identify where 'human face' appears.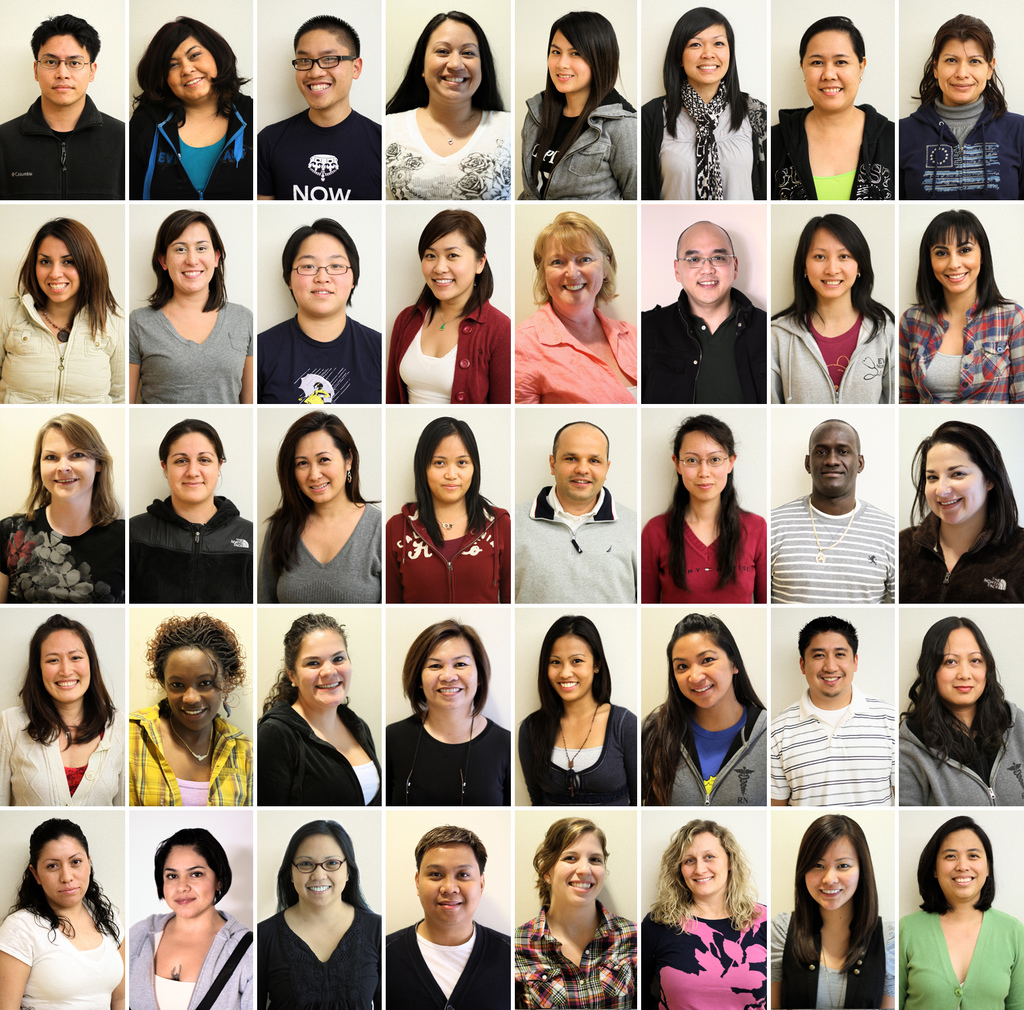
Appears at (x1=165, y1=849, x2=217, y2=920).
